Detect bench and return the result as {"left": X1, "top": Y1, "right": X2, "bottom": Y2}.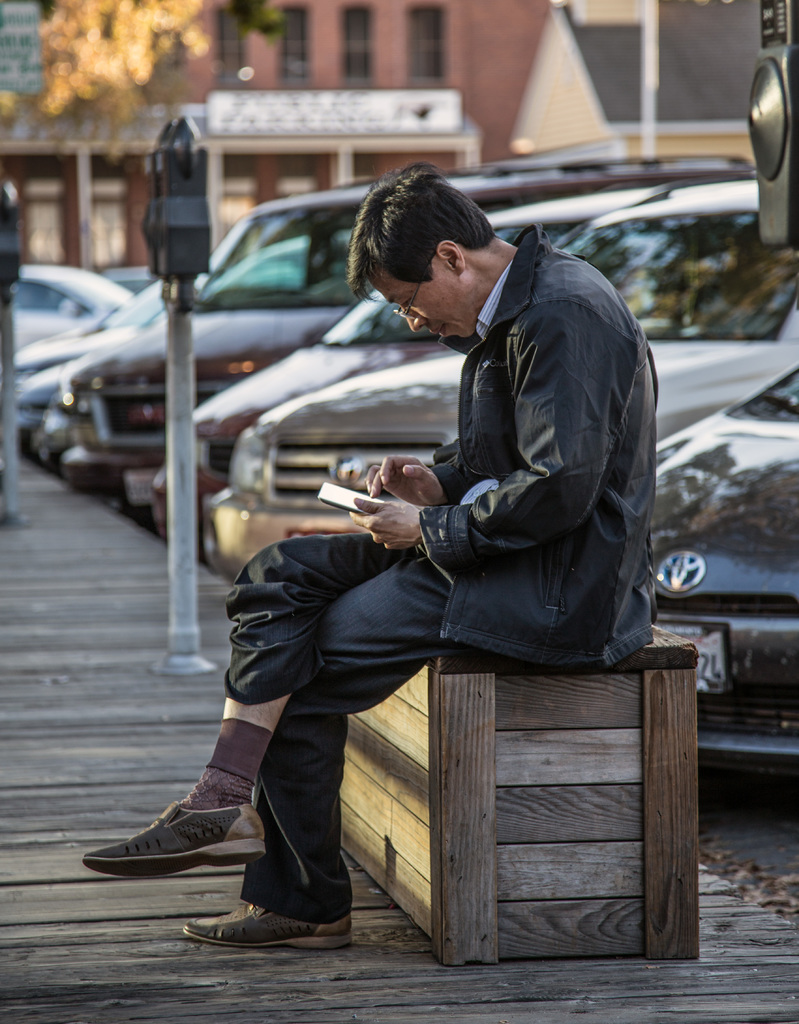
{"left": 201, "top": 623, "right": 699, "bottom": 987}.
